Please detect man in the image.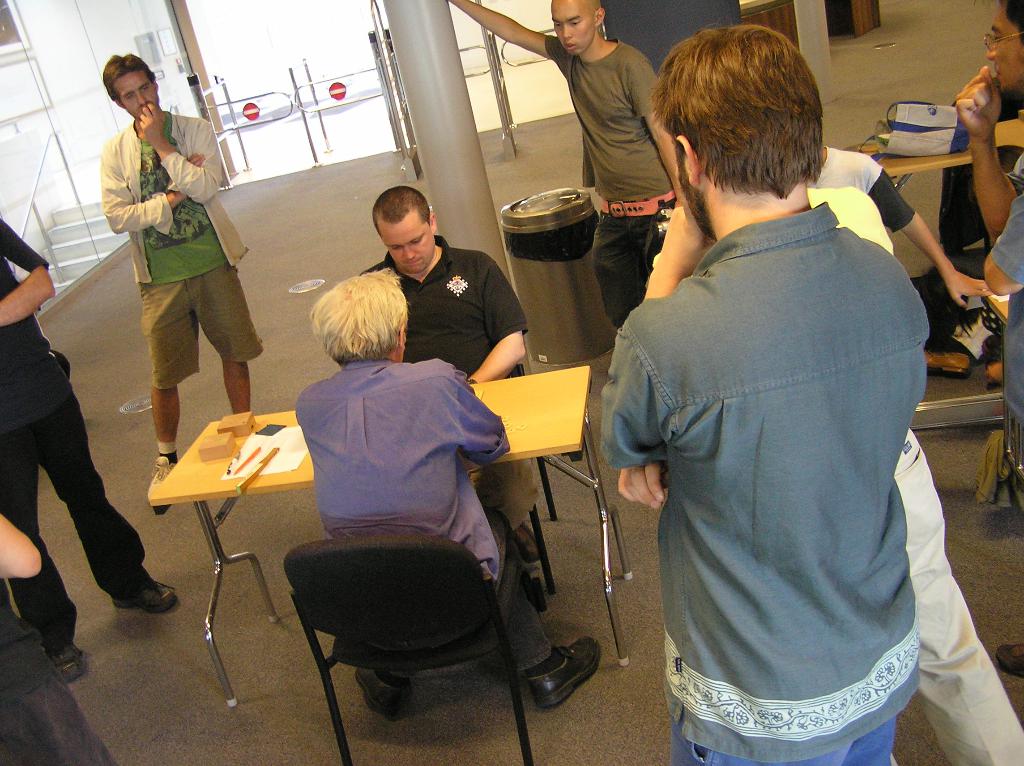
x1=598, y1=19, x2=938, y2=765.
